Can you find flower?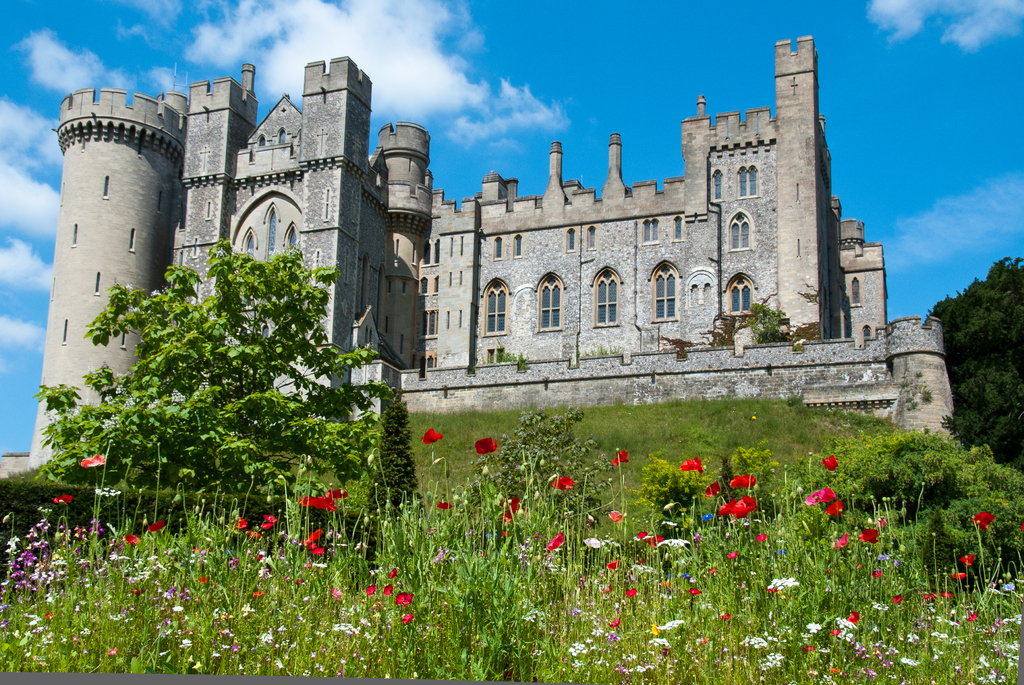
Yes, bounding box: locate(858, 526, 881, 545).
